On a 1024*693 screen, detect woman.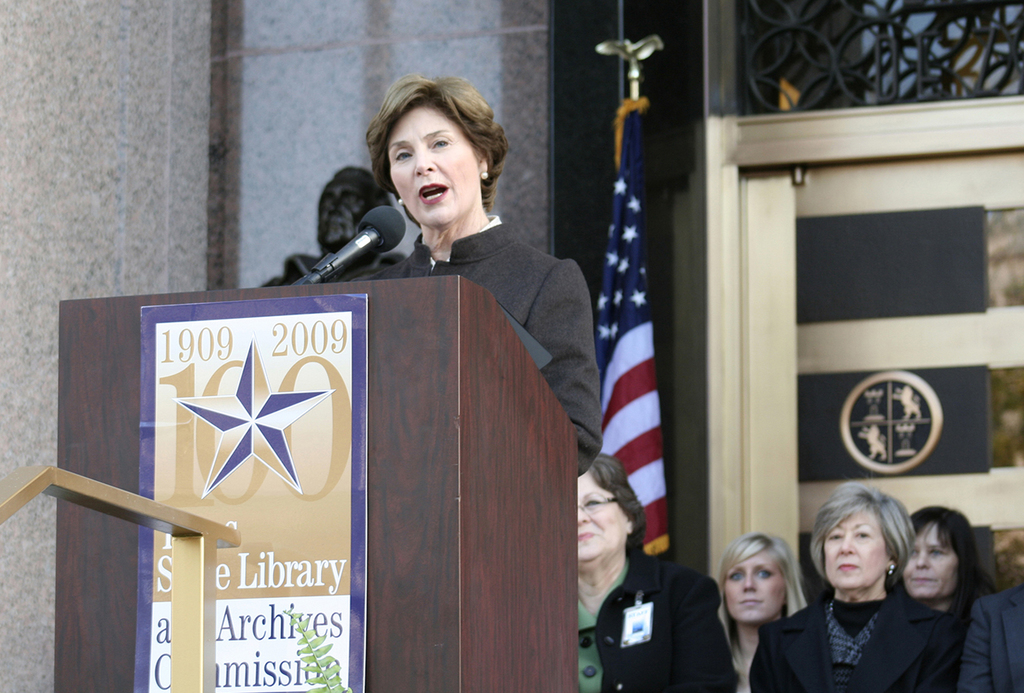
894/507/993/624.
